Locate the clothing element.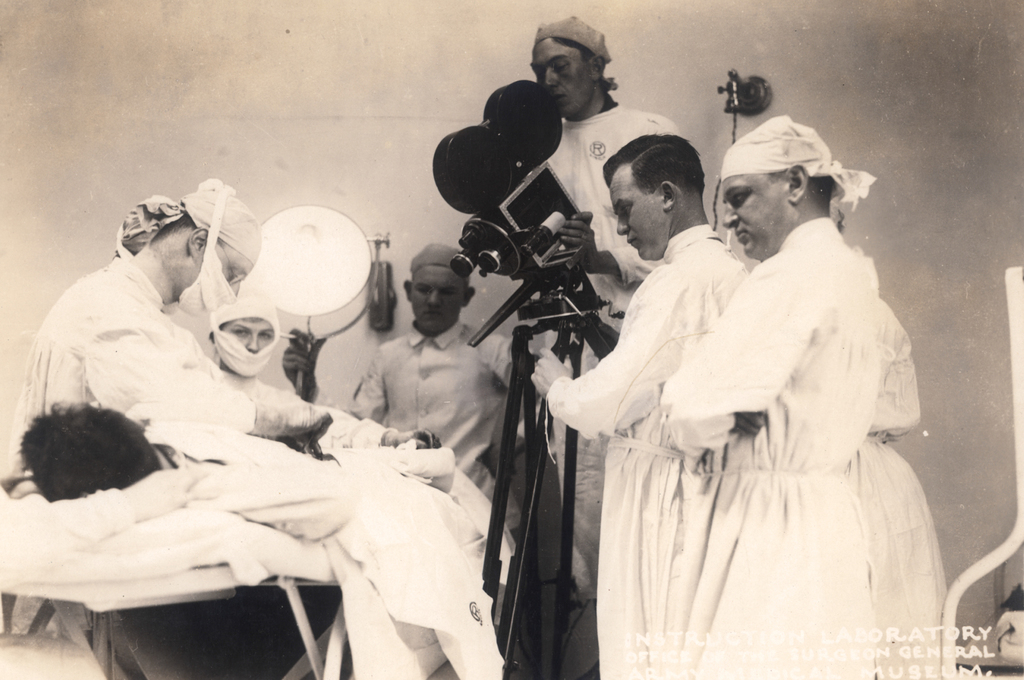
Element bbox: crop(559, 102, 678, 585).
